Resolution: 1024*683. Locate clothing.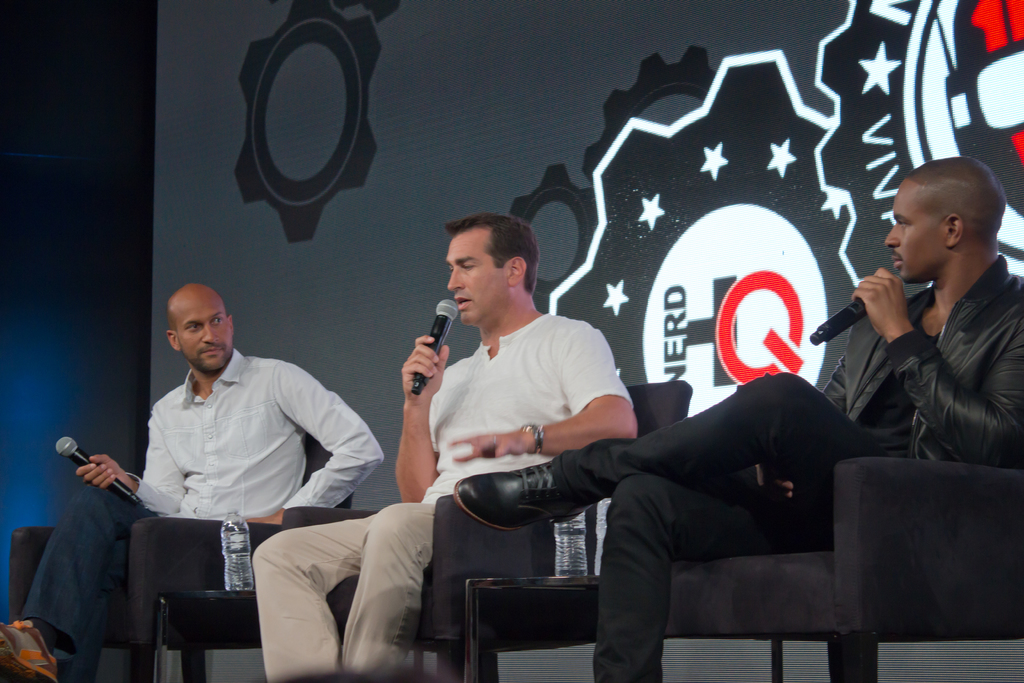
559 252 1023 679.
